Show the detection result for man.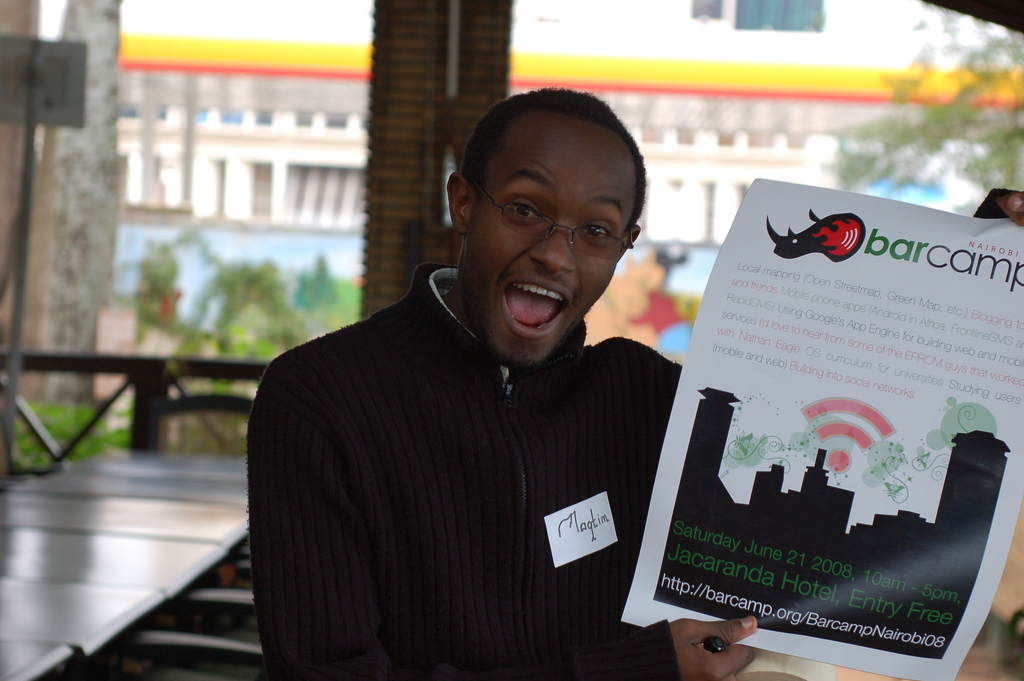
Rect(235, 85, 752, 680).
